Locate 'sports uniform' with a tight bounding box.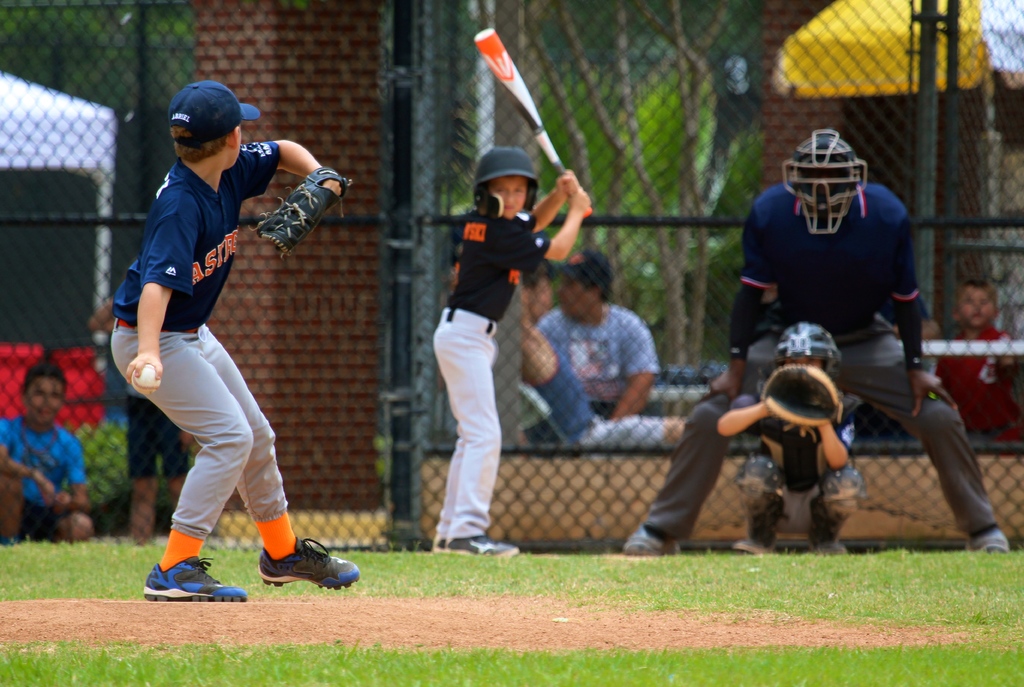
left=76, top=58, right=324, bottom=601.
